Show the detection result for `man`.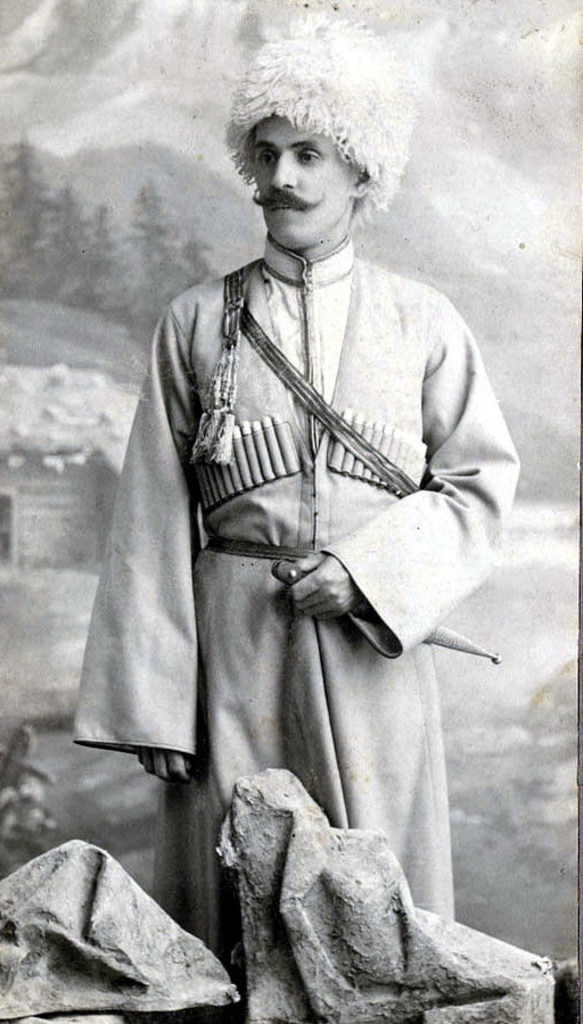
rect(84, 47, 531, 927).
